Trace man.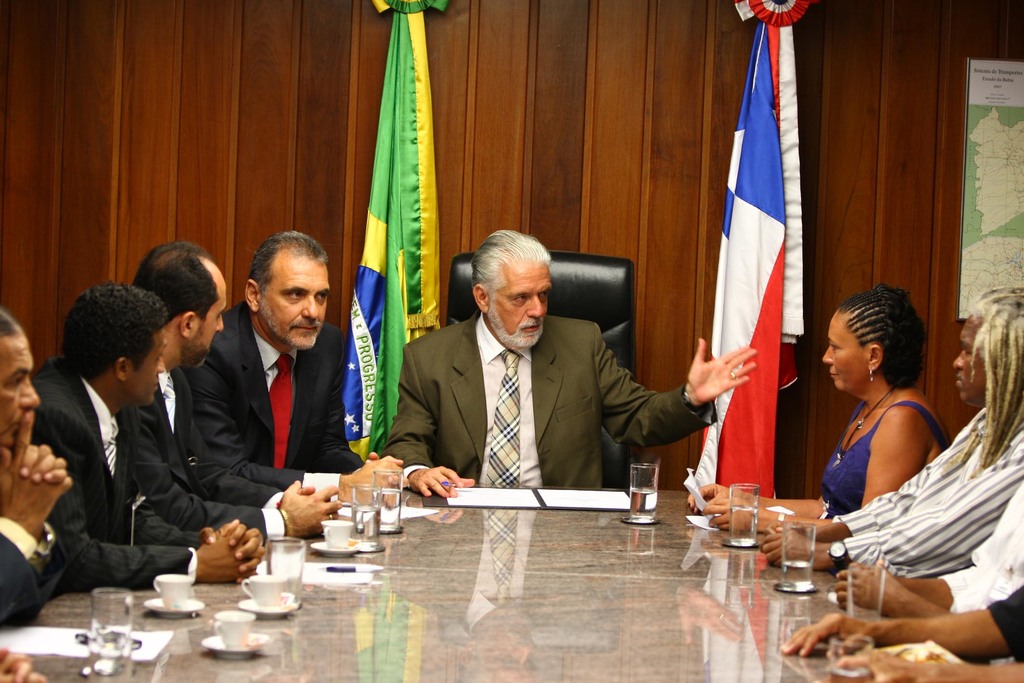
Traced to [0,311,72,624].
